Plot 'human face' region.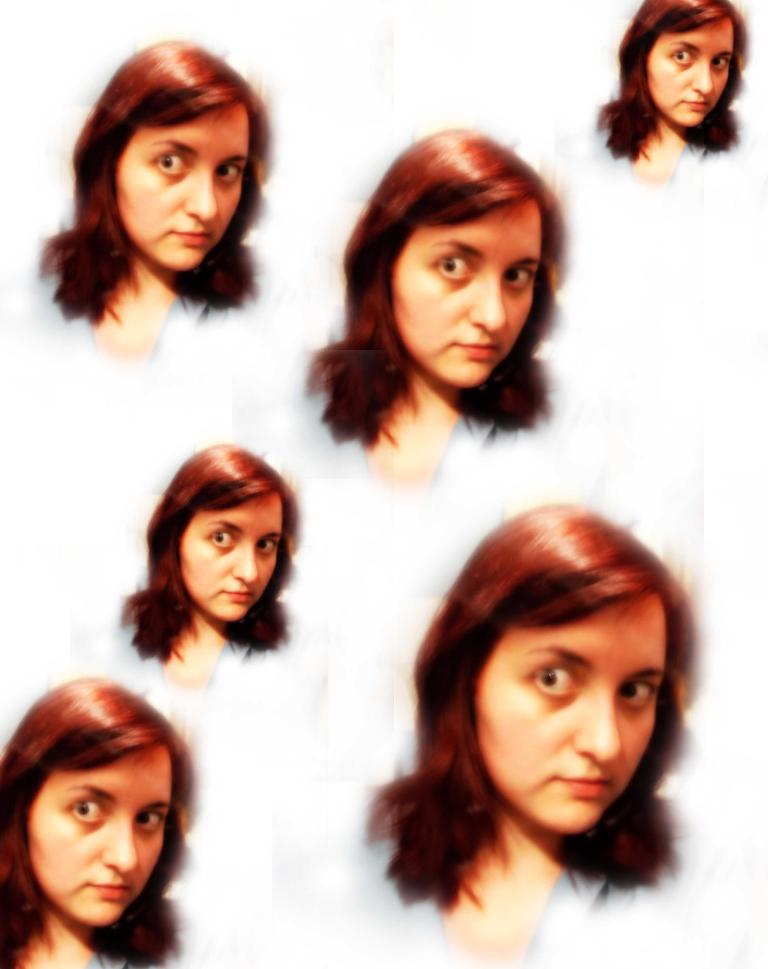
Plotted at select_region(393, 196, 549, 383).
